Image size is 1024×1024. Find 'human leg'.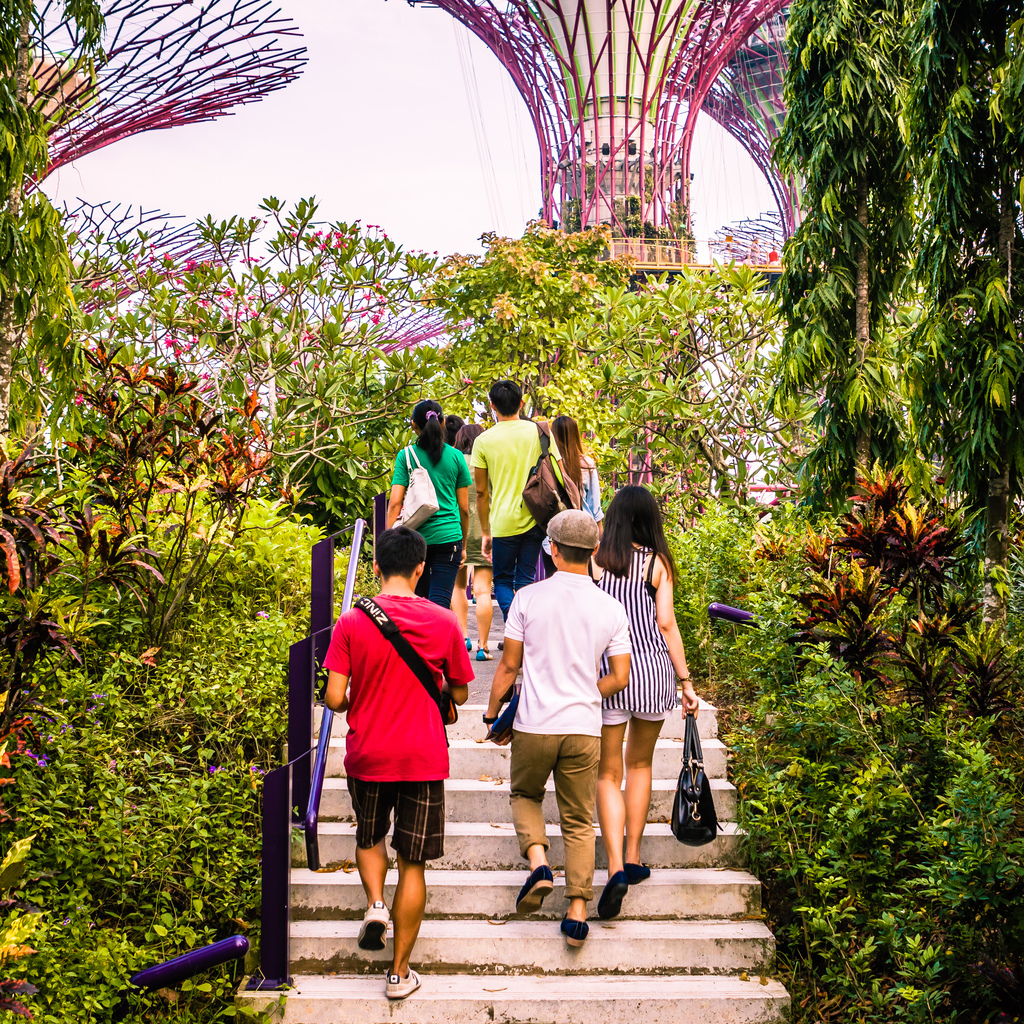
[left=520, top=518, right=543, bottom=583].
